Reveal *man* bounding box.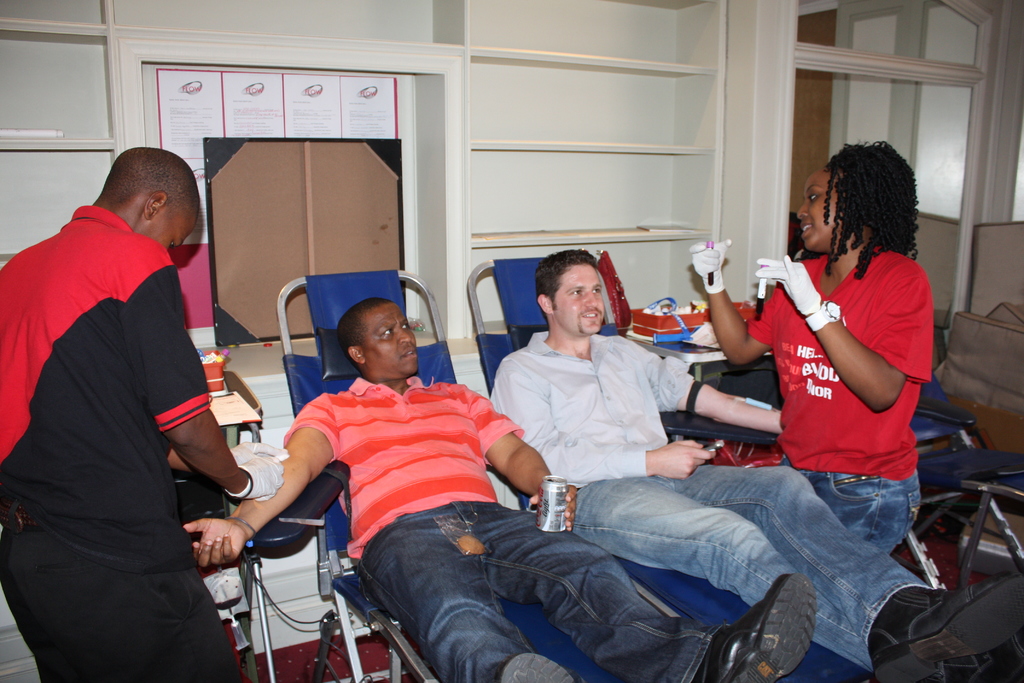
Revealed: 491, 251, 1023, 682.
